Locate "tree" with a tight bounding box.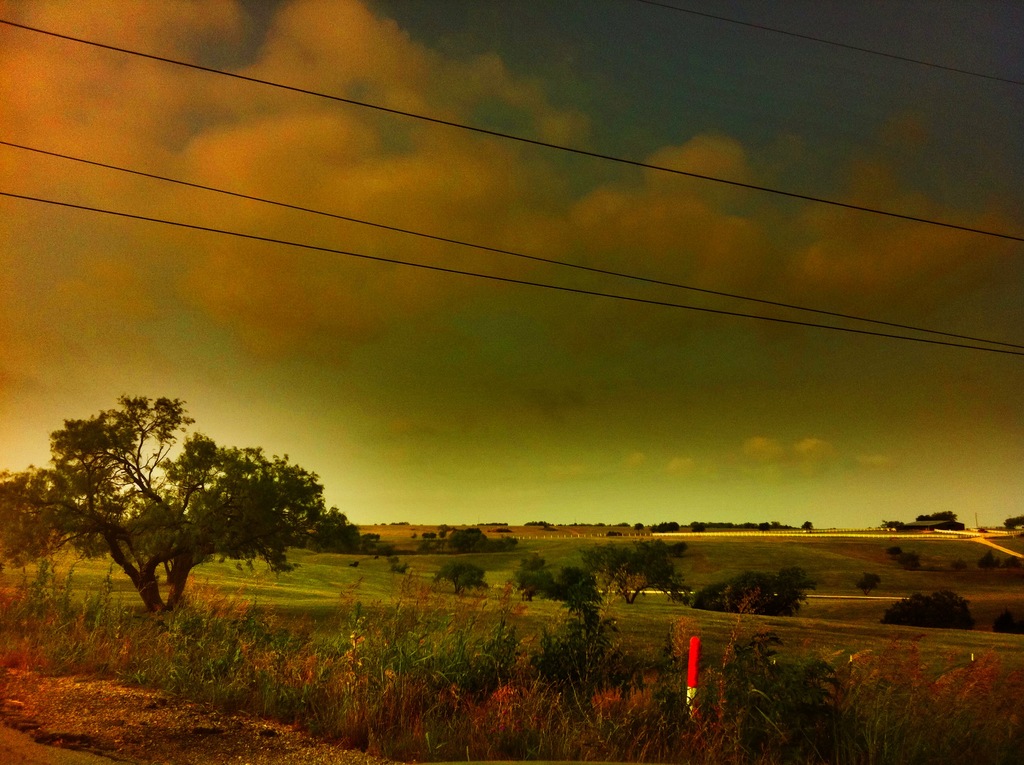
l=649, t=519, r=679, b=539.
